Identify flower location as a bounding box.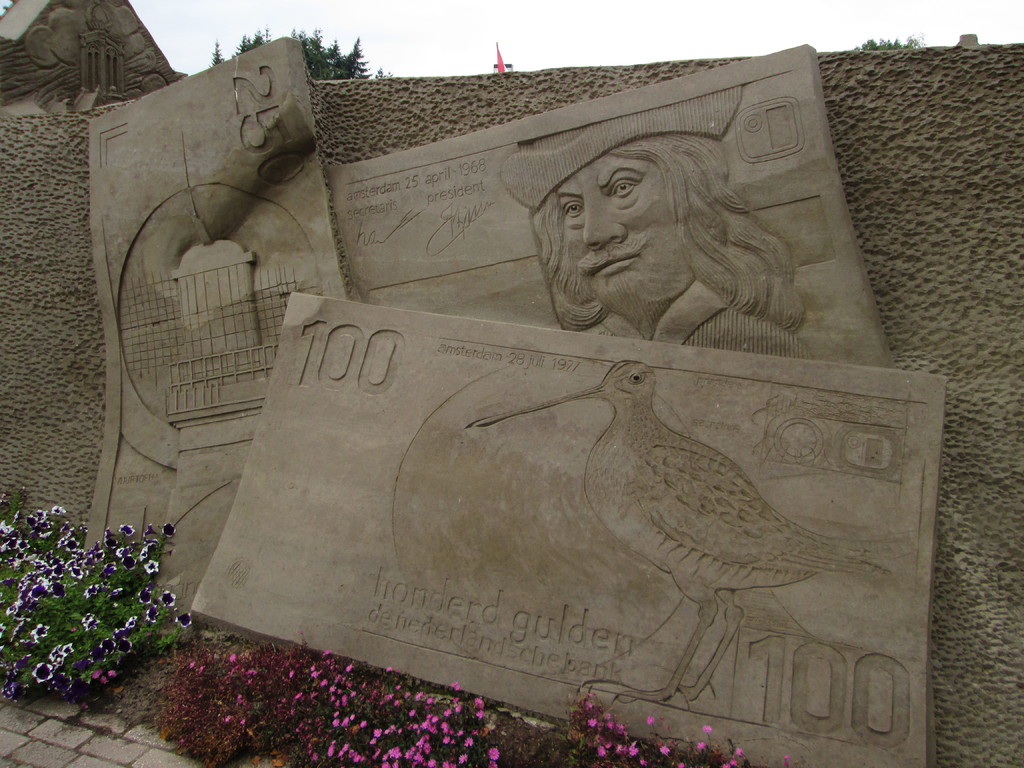
[left=153, top=627, right=794, bottom=767].
